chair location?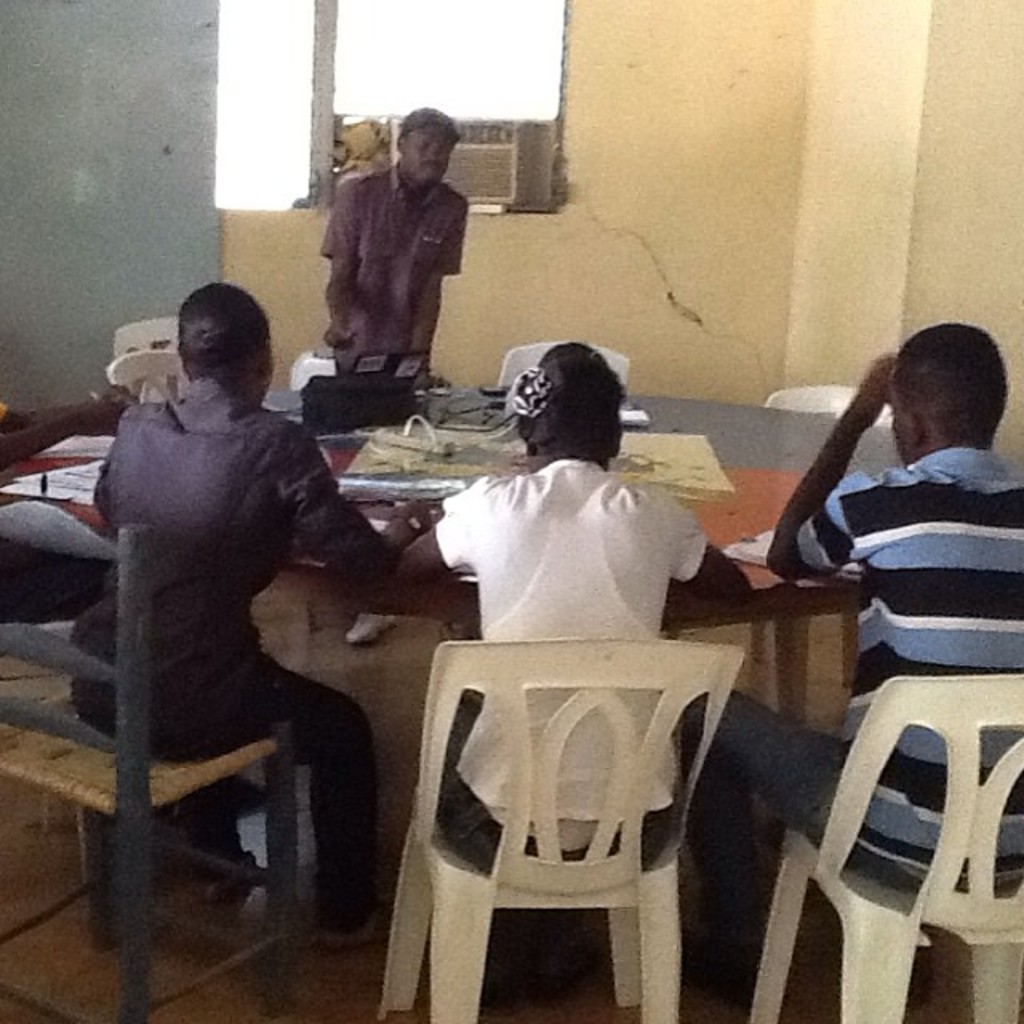
[760, 381, 894, 432]
